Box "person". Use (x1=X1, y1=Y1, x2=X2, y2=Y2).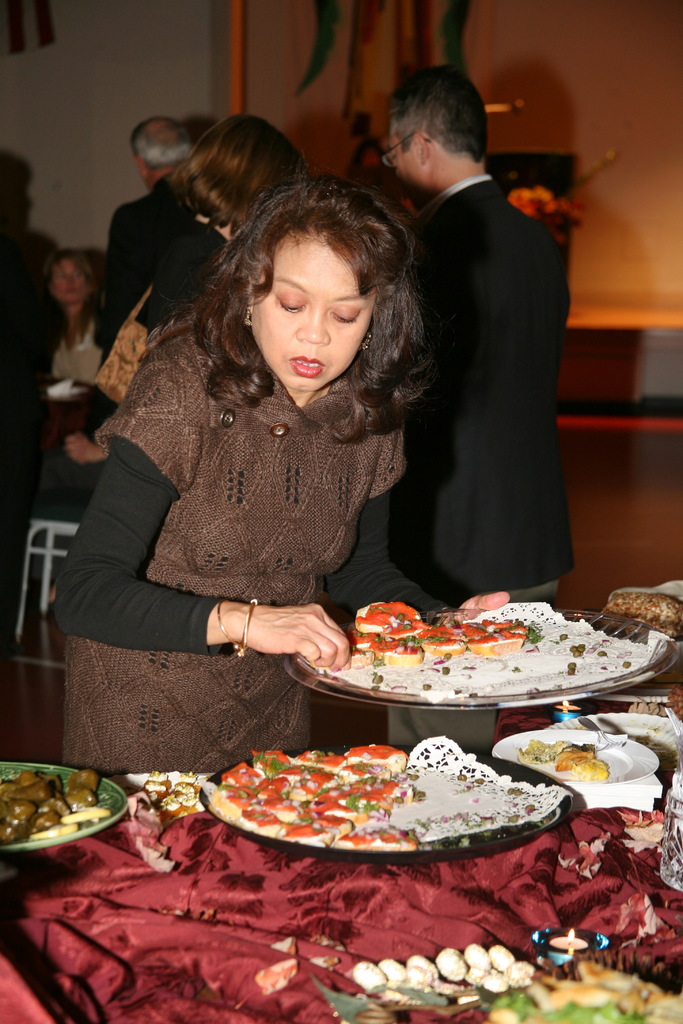
(x1=115, y1=115, x2=288, y2=367).
